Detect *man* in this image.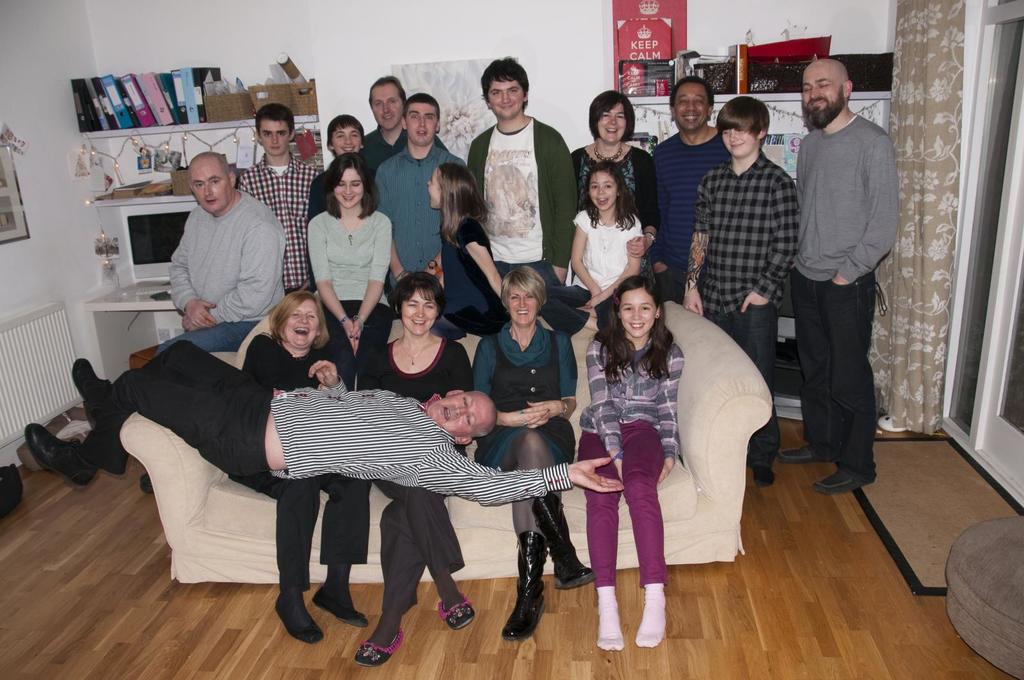
Detection: 371 91 476 299.
